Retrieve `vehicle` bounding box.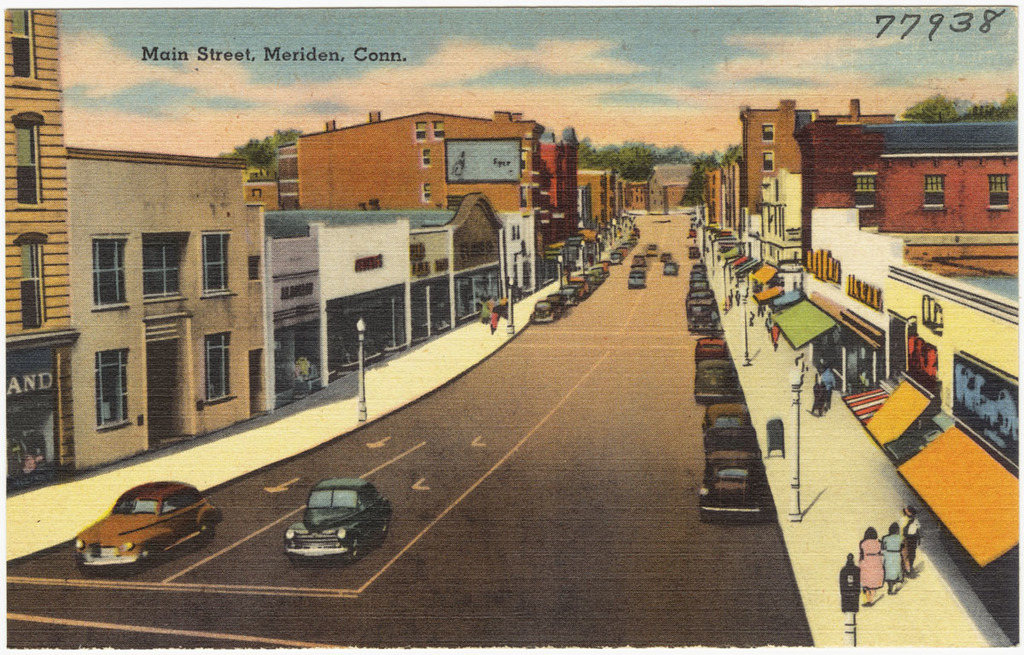
Bounding box: <box>699,425,769,524</box>.
